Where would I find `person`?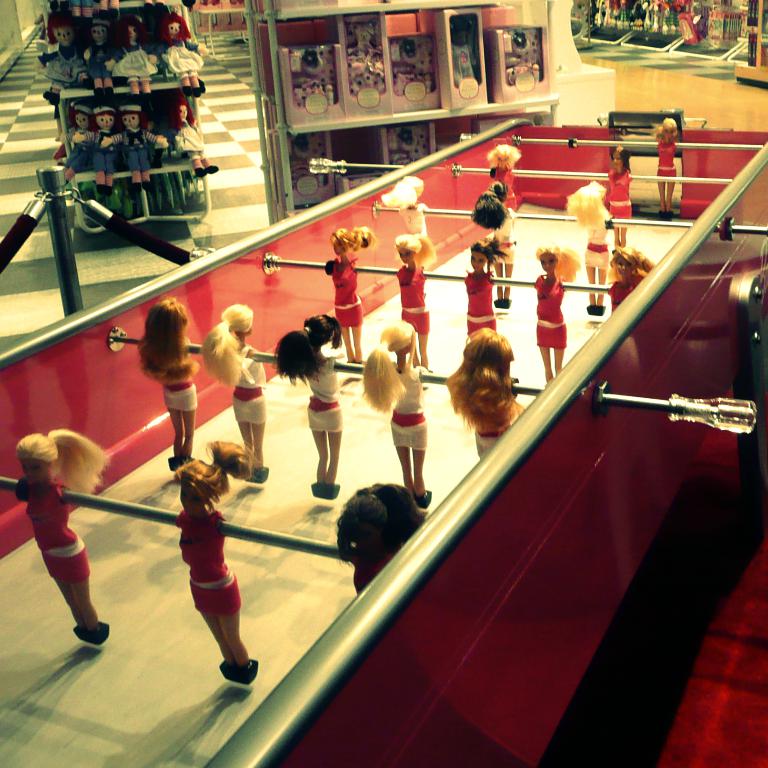
At box=[83, 17, 117, 100].
